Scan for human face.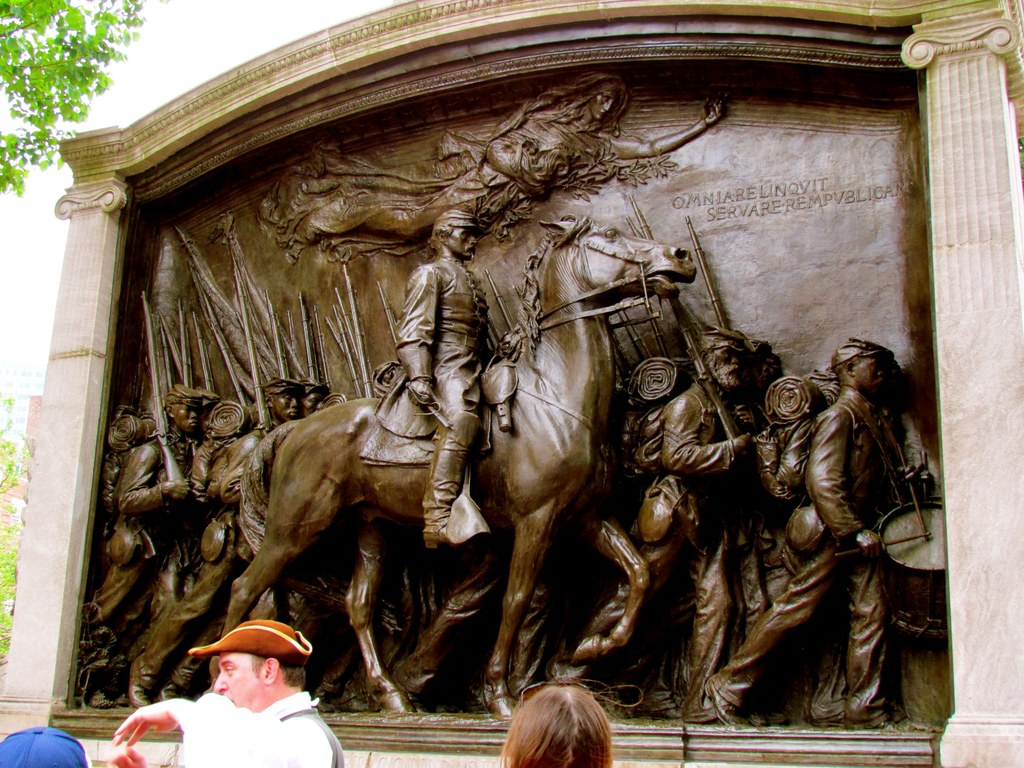
Scan result: (left=857, top=356, right=886, bottom=388).
